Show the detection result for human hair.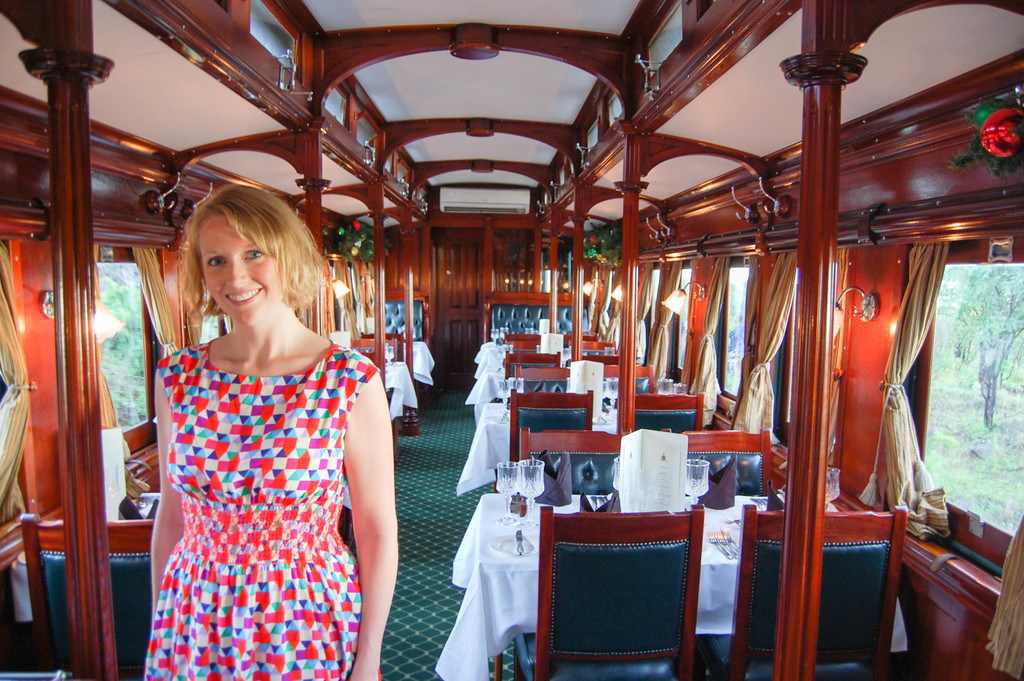
select_region(164, 188, 303, 332).
